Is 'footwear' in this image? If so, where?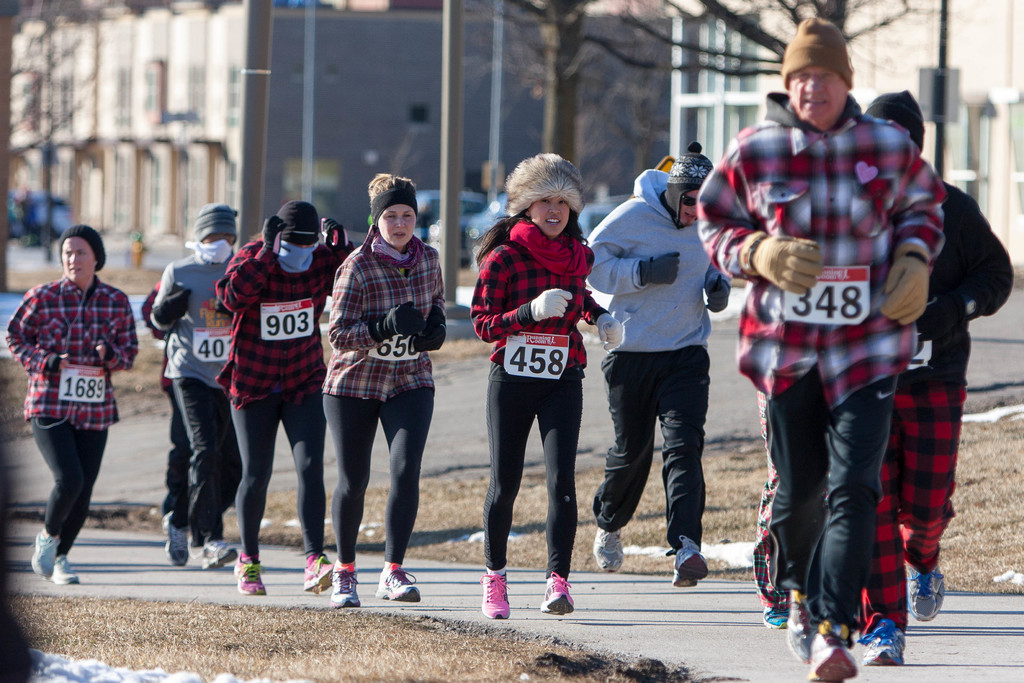
Yes, at bbox=[858, 616, 907, 665].
